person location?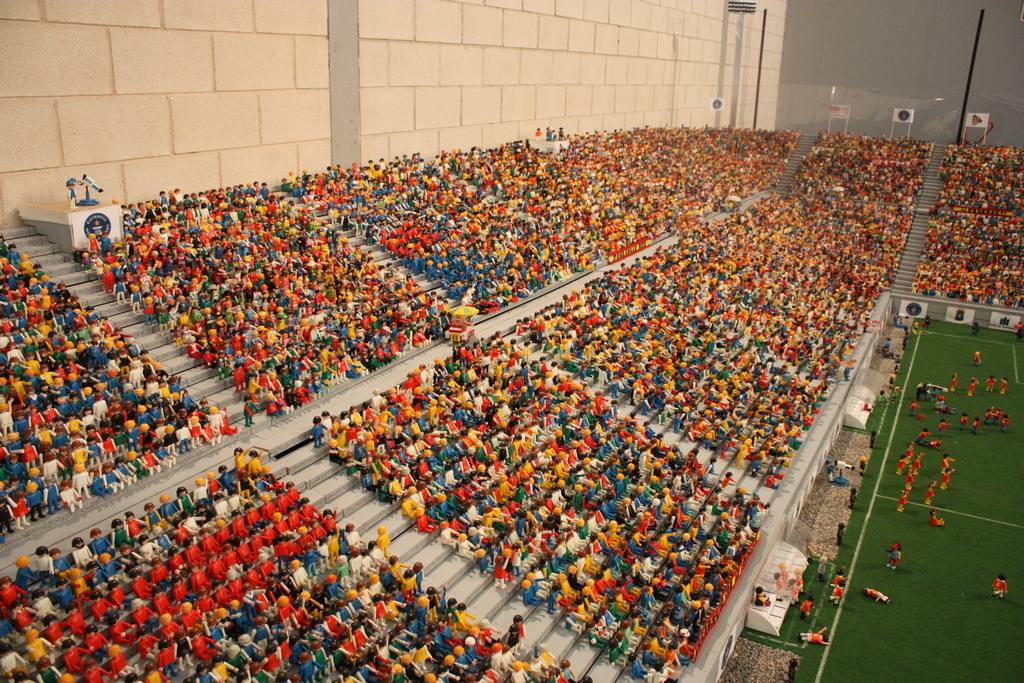
box(892, 438, 921, 509)
